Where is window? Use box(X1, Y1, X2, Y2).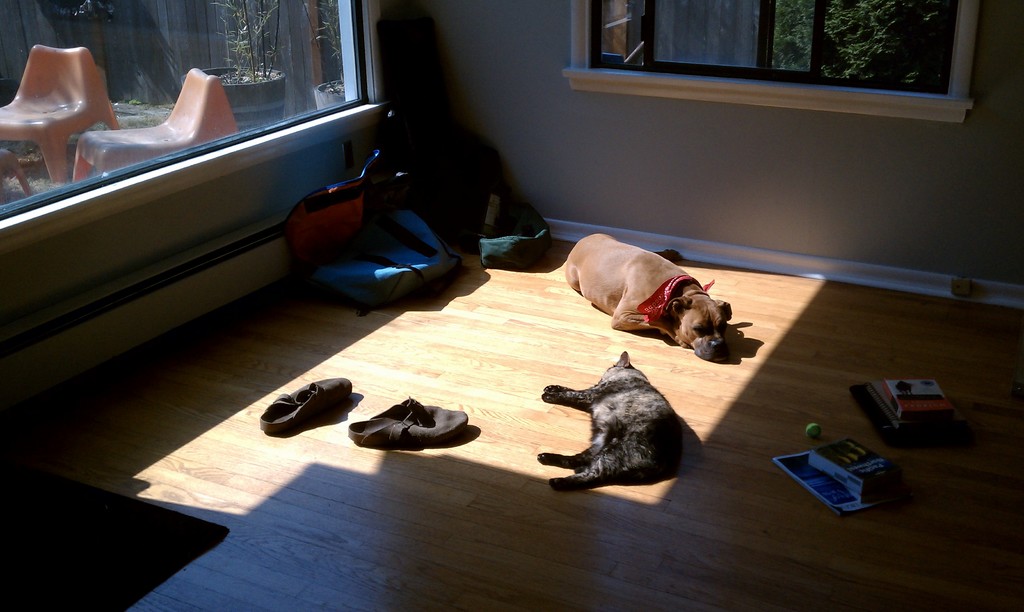
box(557, 0, 973, 129).
